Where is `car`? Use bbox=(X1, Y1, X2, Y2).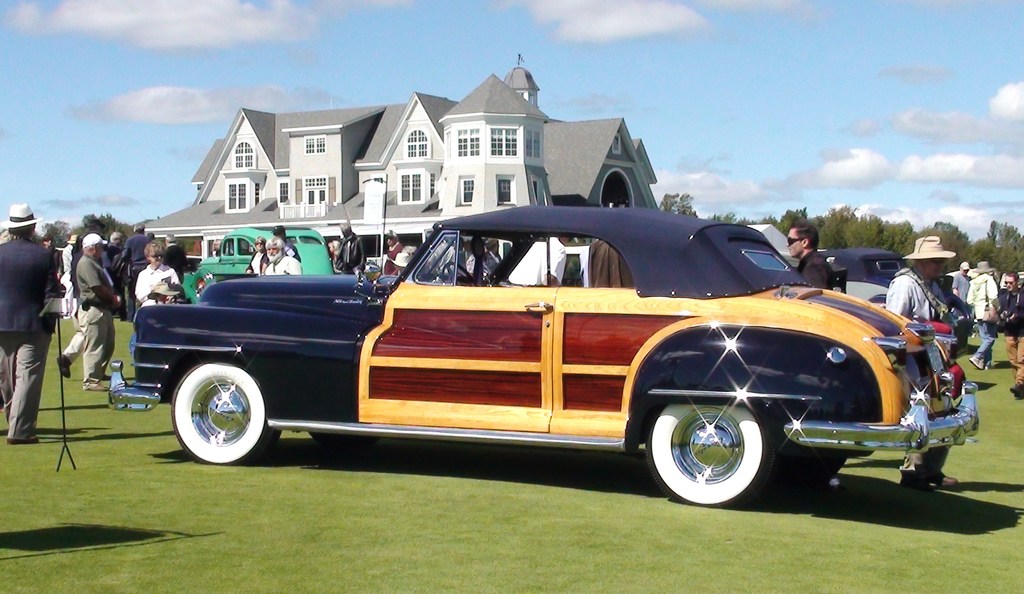
bbox=(184, 227, 339, 307).
